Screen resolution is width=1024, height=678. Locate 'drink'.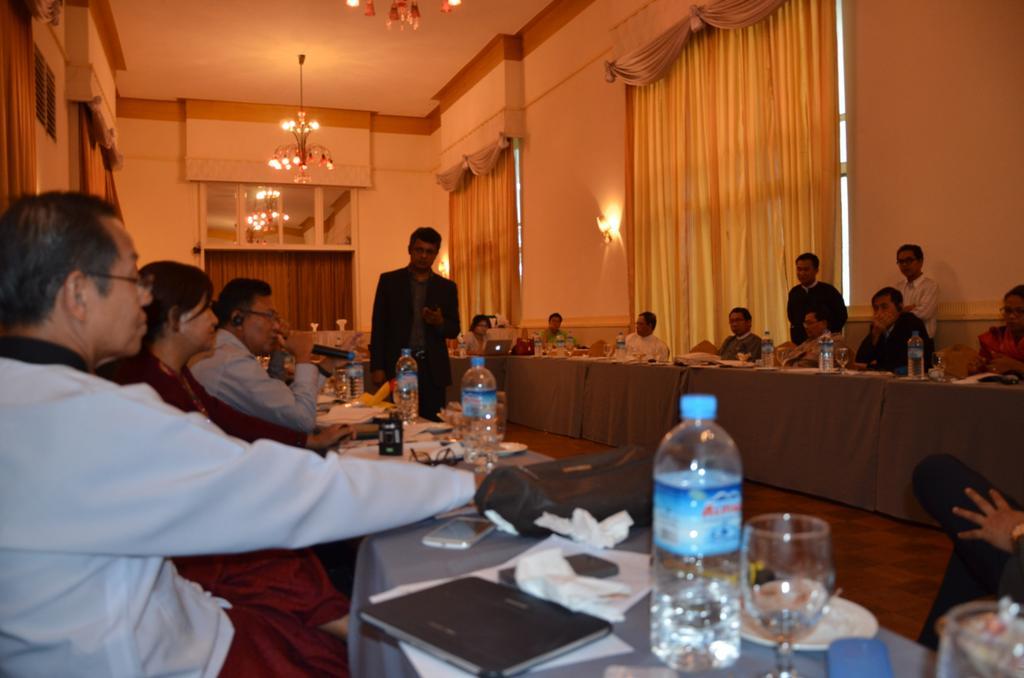
817:334:833:369.
